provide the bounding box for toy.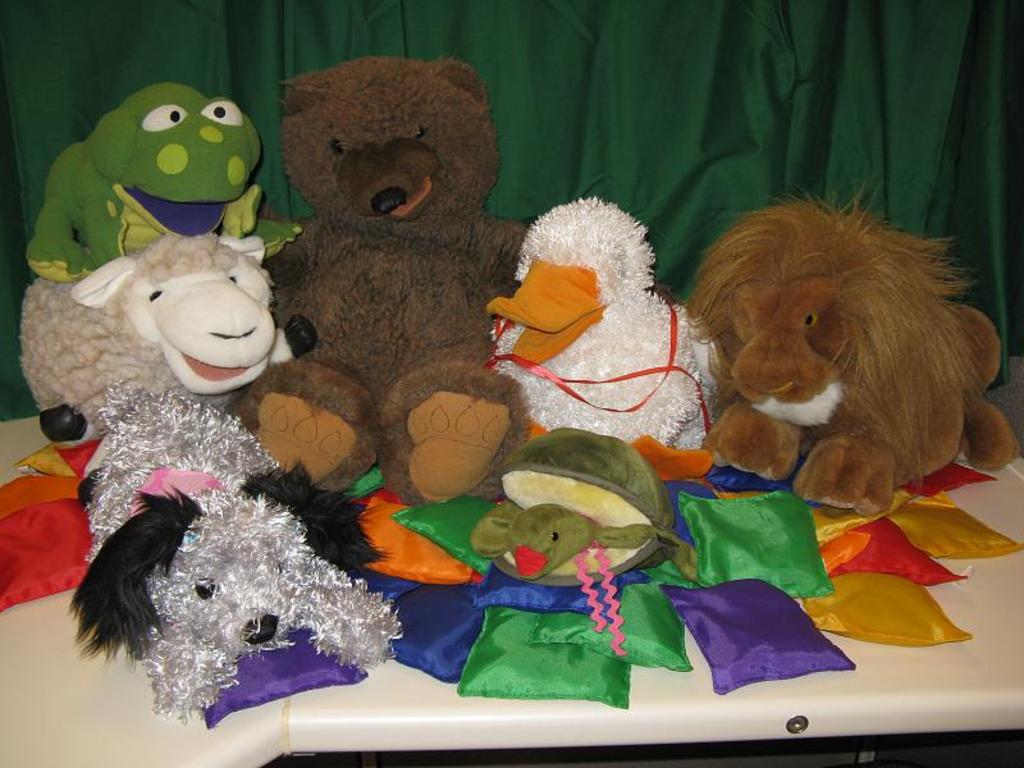
l=23, t=77, r=289, b=283.
